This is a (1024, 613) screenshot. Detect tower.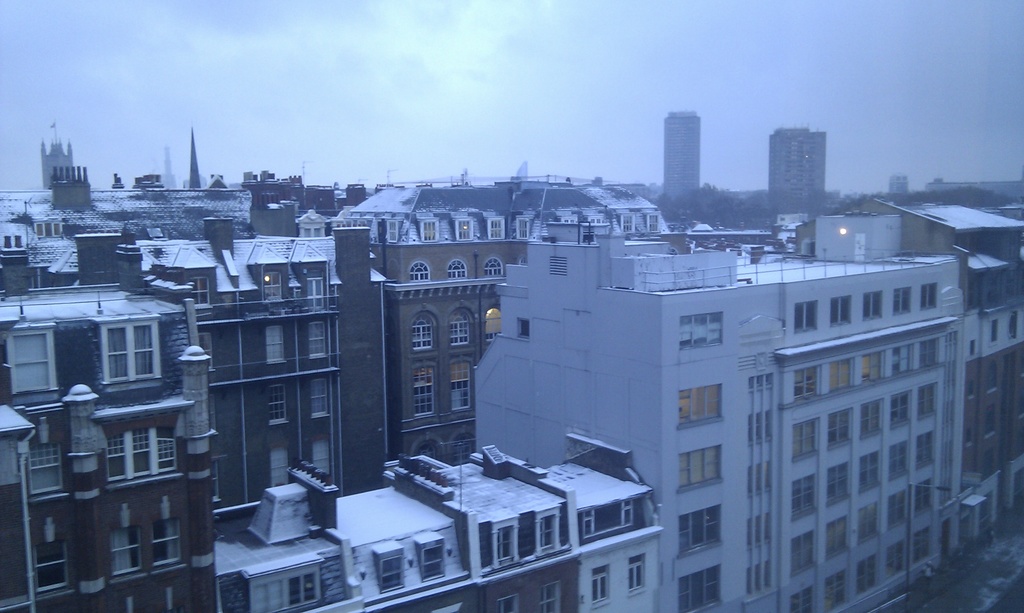
50,164,115,218.
